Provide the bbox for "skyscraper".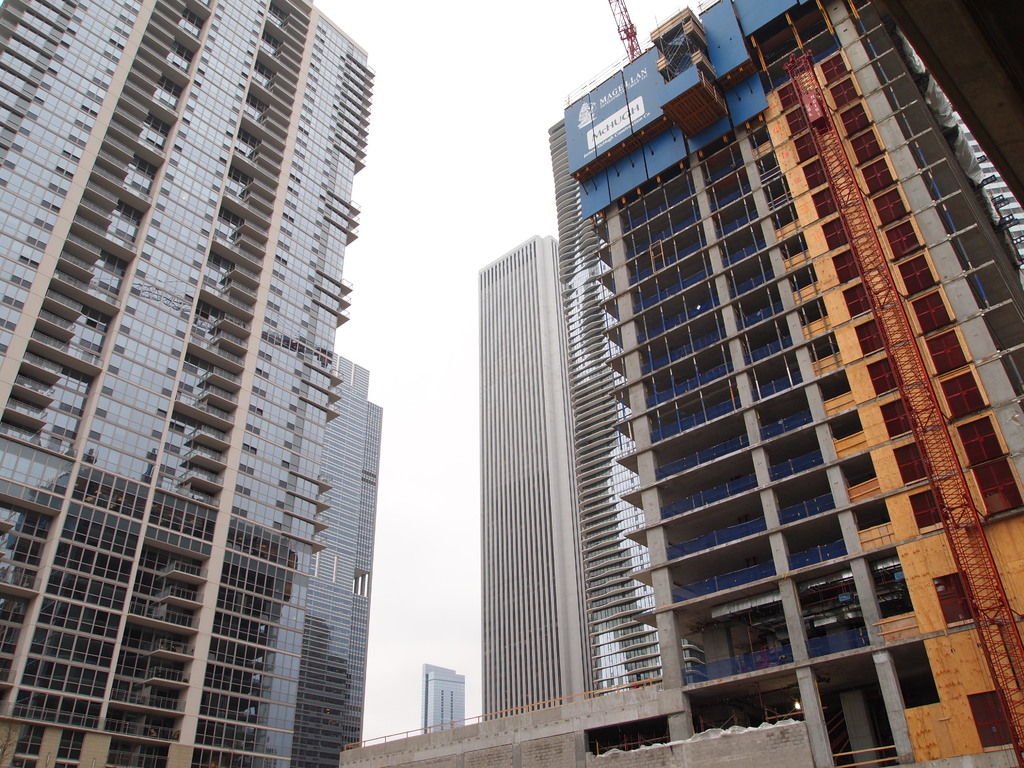
bbox=(10, 11, 397, 759).
